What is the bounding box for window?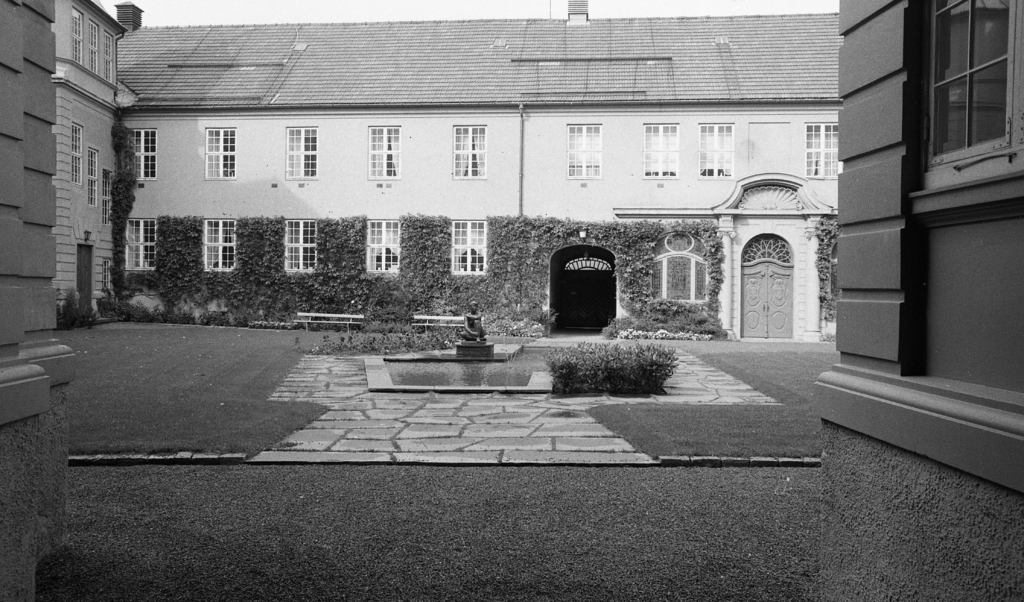
[left=698, top=118, right=732, bottom=181].
